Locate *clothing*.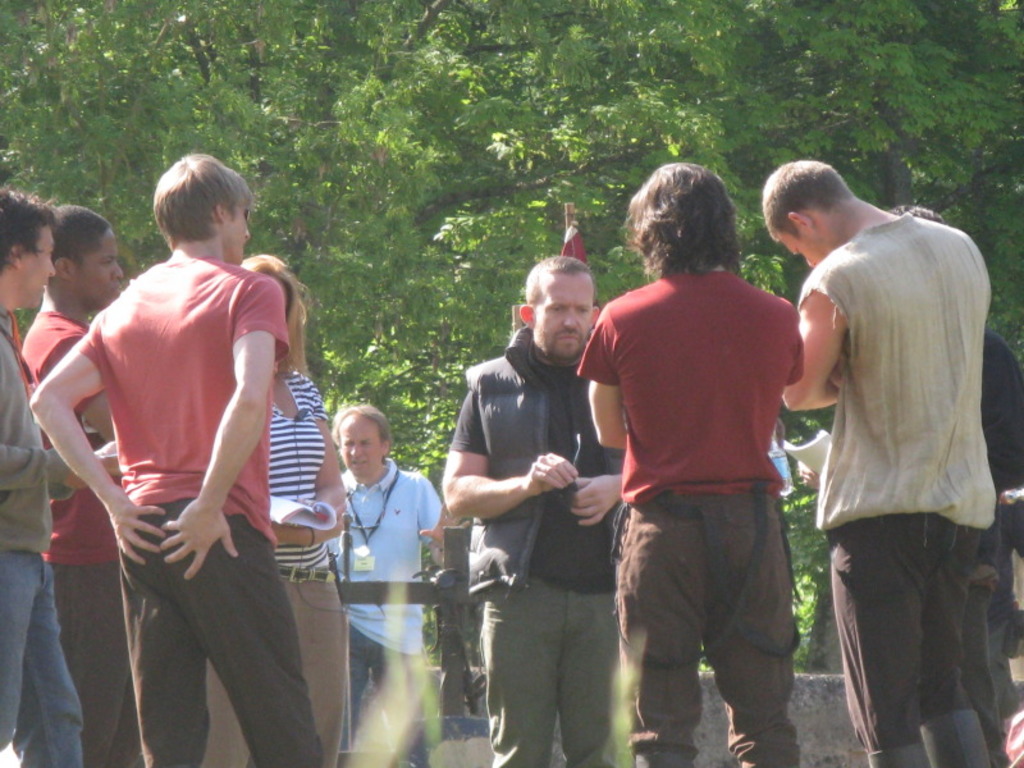
Bounding box: left=794, top=207, right=1006, bottom=756.
